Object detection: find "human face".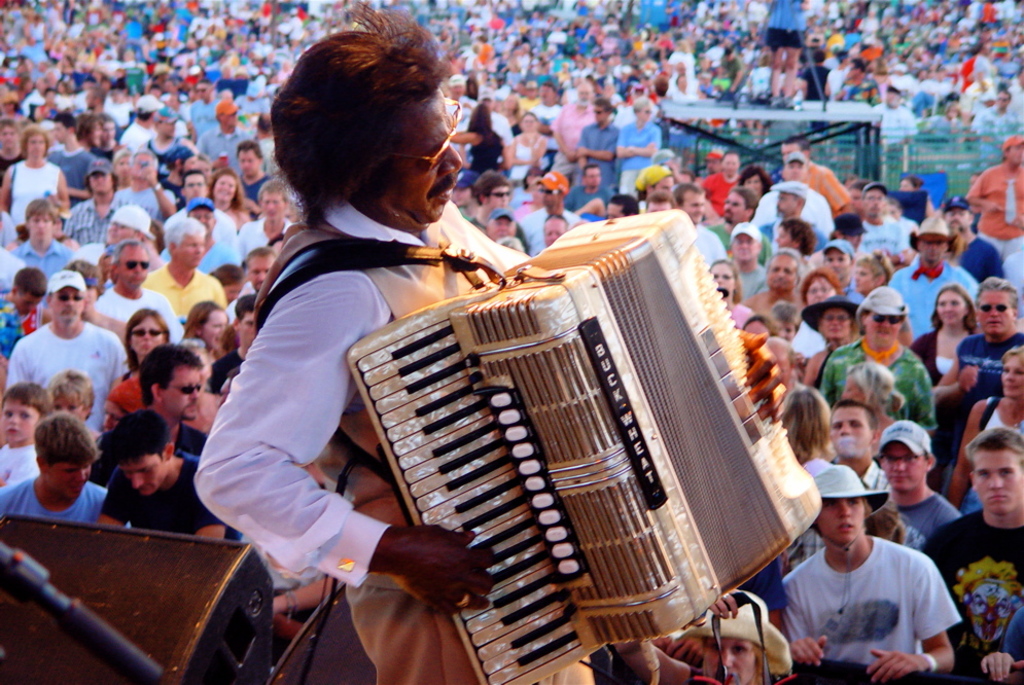
{"x1": 876, "y1": 437, "x2": 931, "y2": 495}.
